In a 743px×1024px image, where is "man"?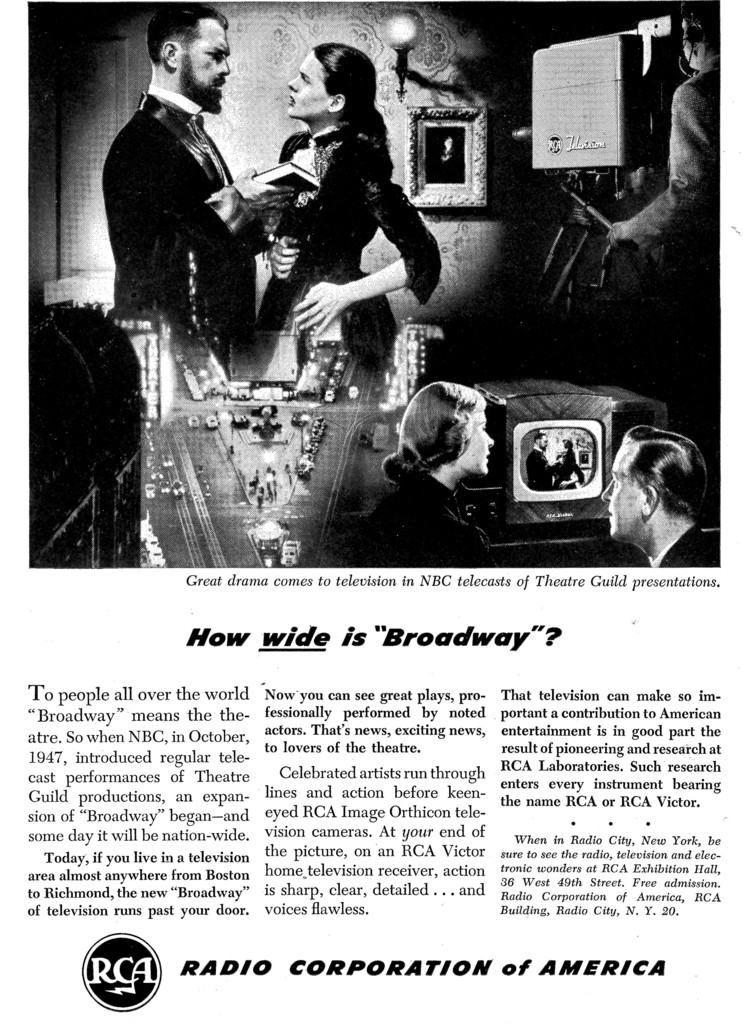
(x1=111, y1=6, x2=298, y2=351).
